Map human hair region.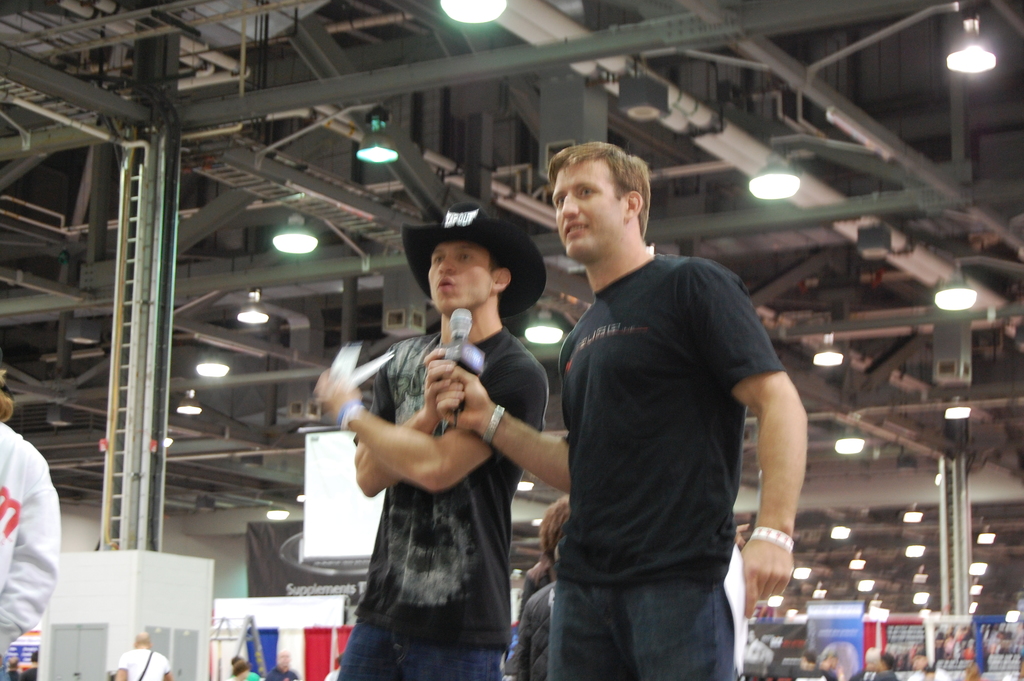
Mapped to (234, 661, 252, 675).
